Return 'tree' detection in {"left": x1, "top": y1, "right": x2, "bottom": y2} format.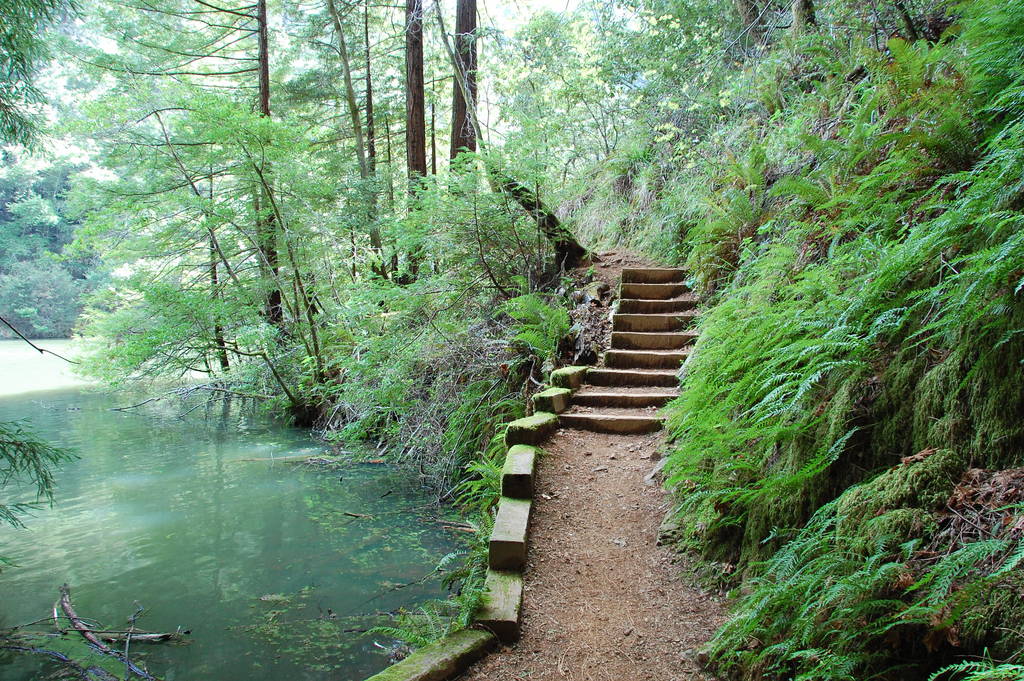
{"left": 0, "top": 0, "right": 67, "bottom": 265}.
